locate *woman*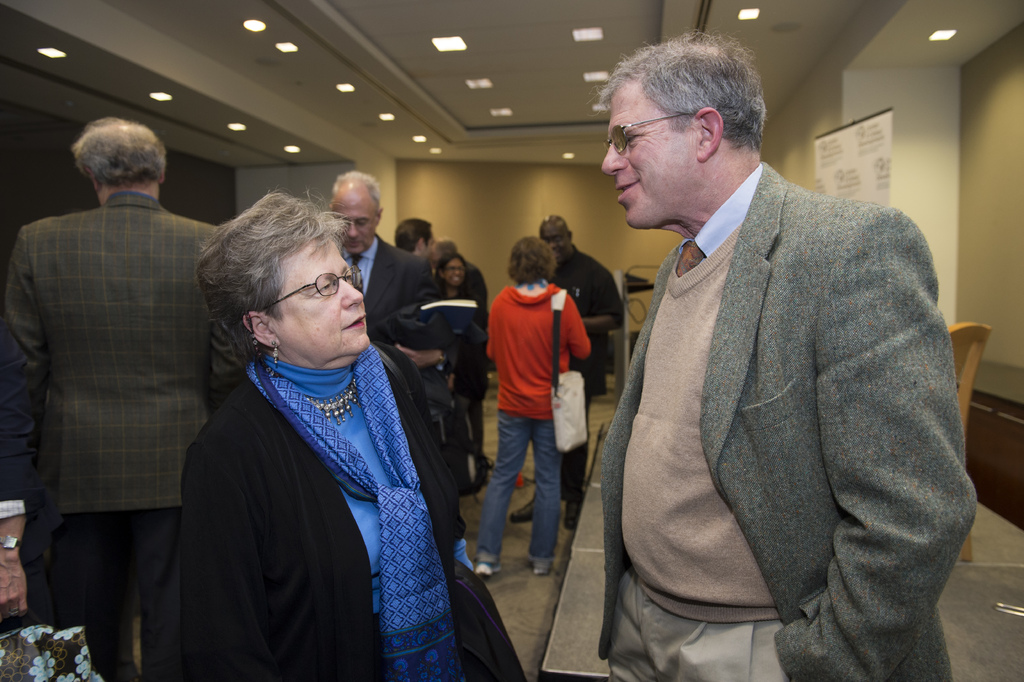
locate(474, 237, 590, 578)
